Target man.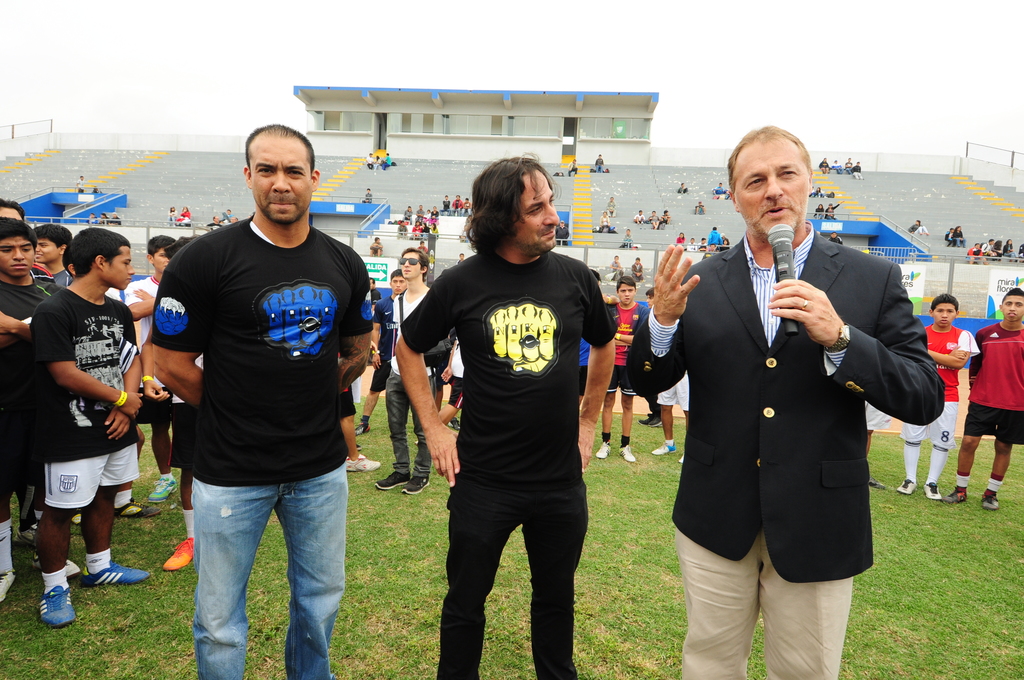
Target region: 206, 213, 223, 226.
